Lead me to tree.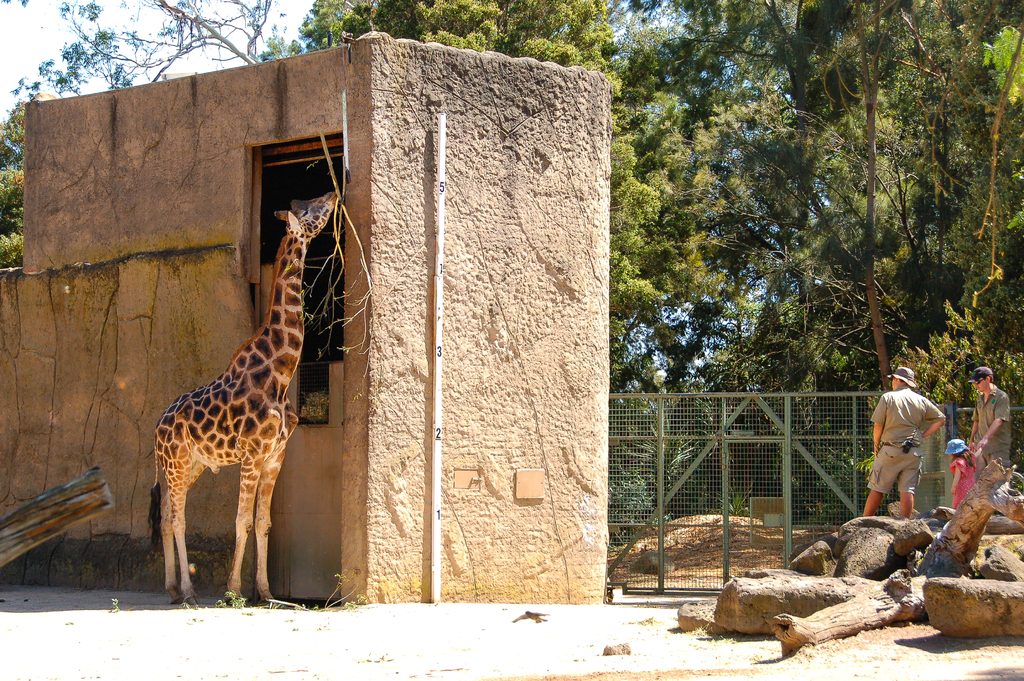
Lead to (292, 0, 665, 344).
